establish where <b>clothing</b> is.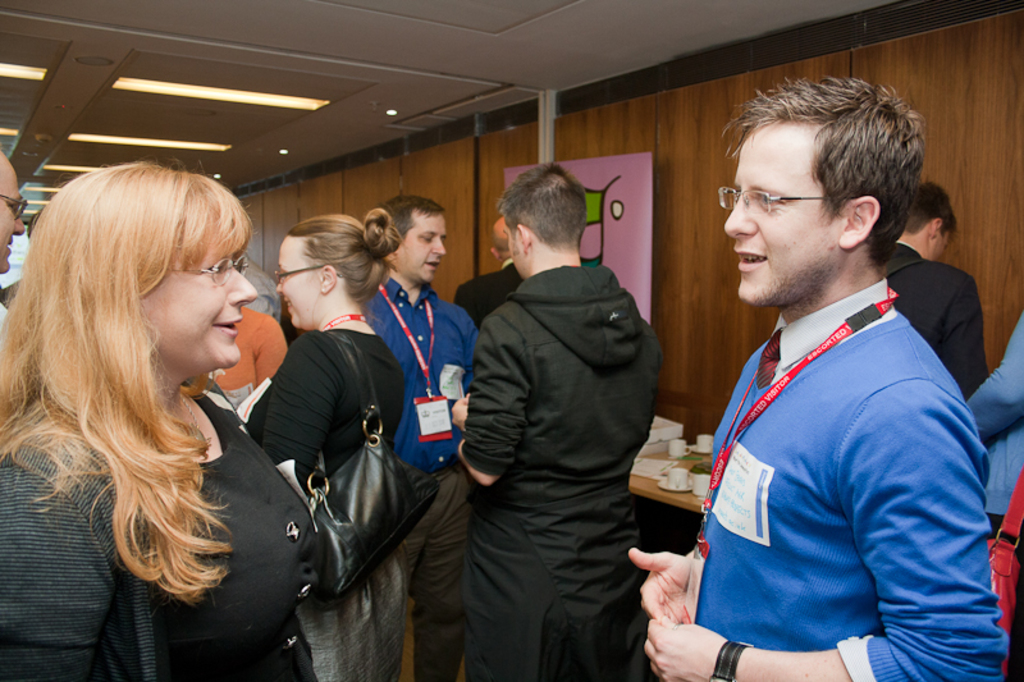
Established at BBox(442, 262, 530, 334).
